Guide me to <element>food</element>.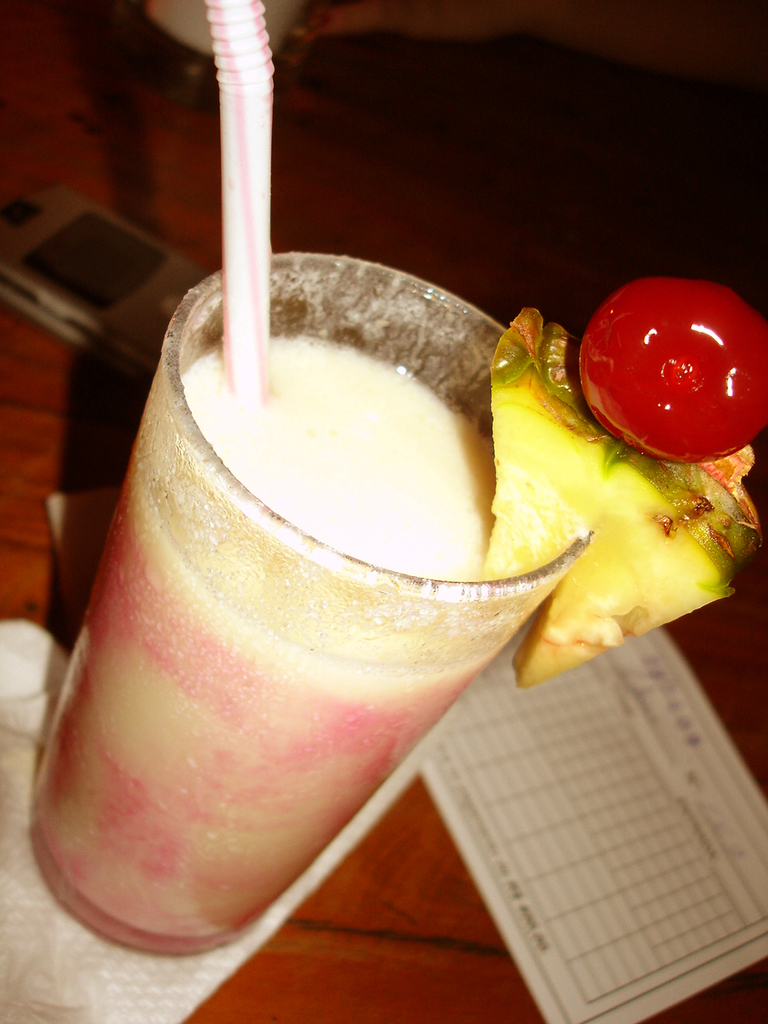
Guidance: box(577, 279, 767, 473).
